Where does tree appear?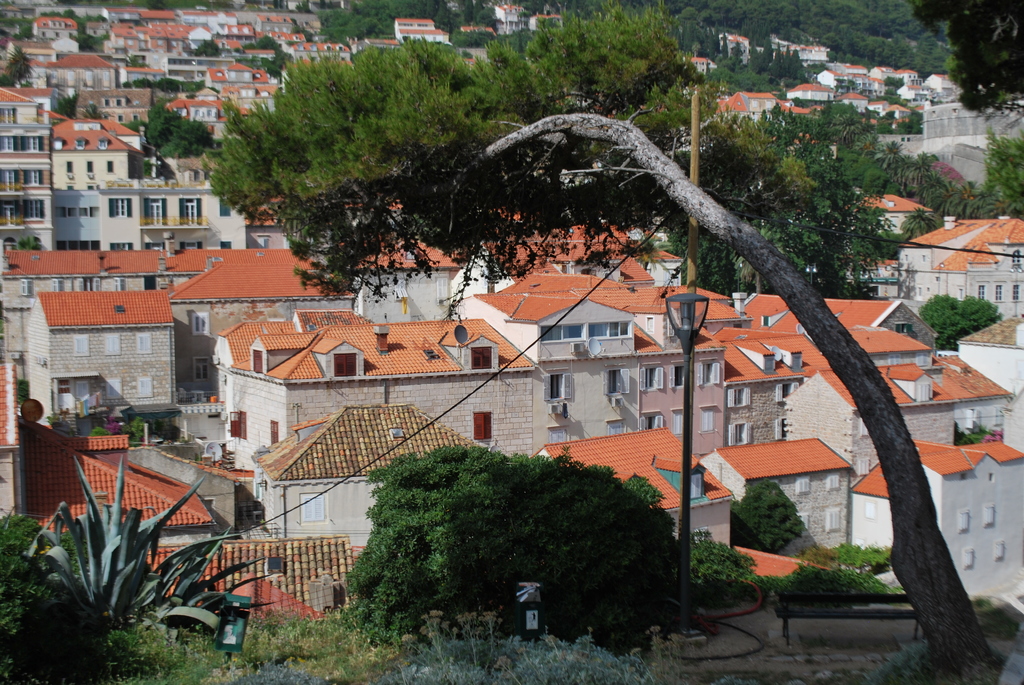
Appears at (left=203, top=0, right=1007, bottom=670).
